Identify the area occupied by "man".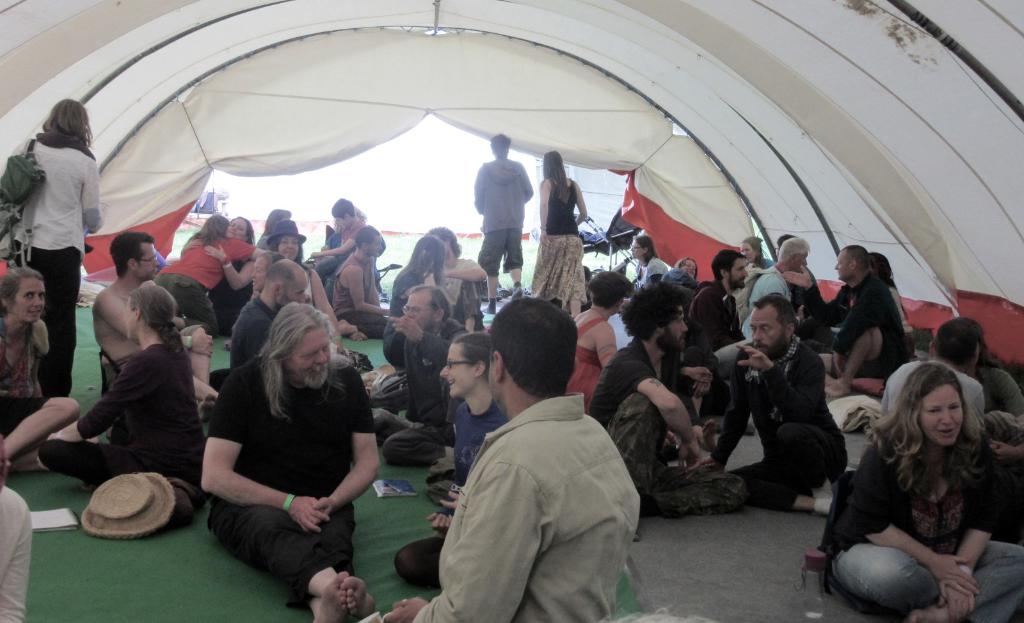
Area: box=[202, 296, 378, 622].
